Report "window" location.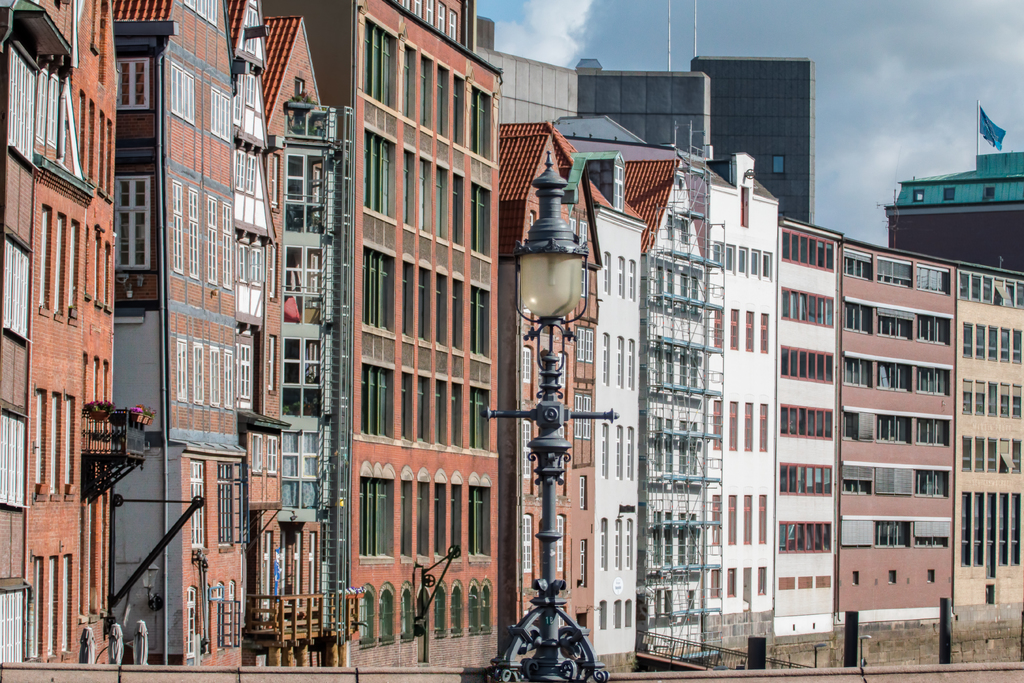
Report: Rect(761, 404, 766, 451).
